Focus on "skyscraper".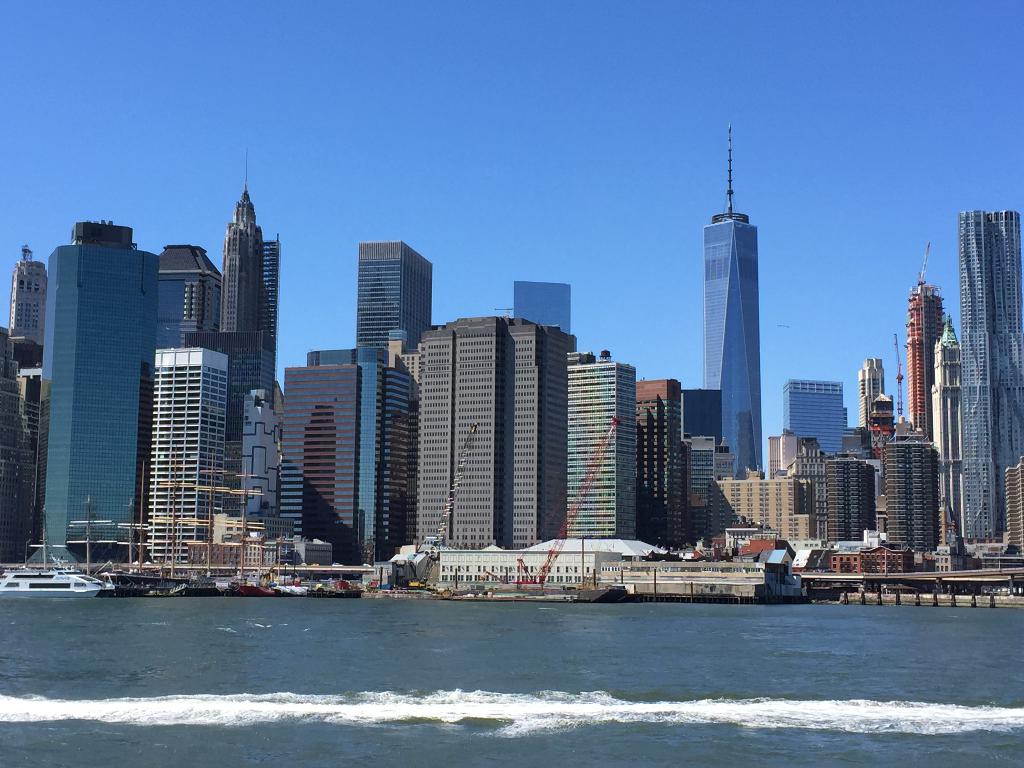
Focused at (36, 212, 164, 576).
